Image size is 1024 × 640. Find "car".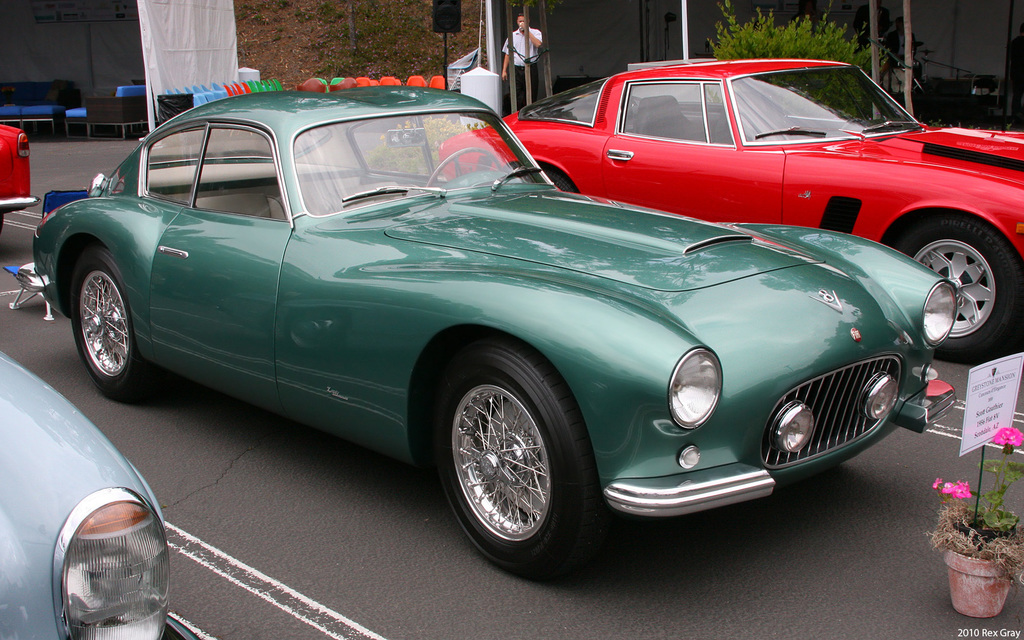
region(438, 51, 1023, 367).
